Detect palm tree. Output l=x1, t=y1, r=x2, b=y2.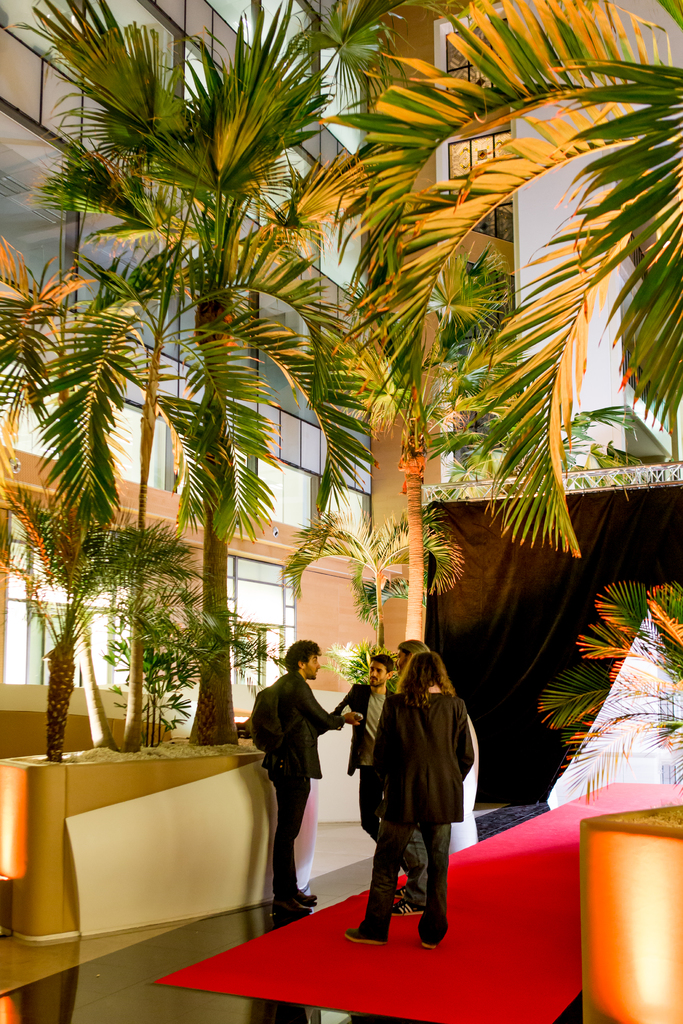
l=132, t=600, r=274, b=705.
